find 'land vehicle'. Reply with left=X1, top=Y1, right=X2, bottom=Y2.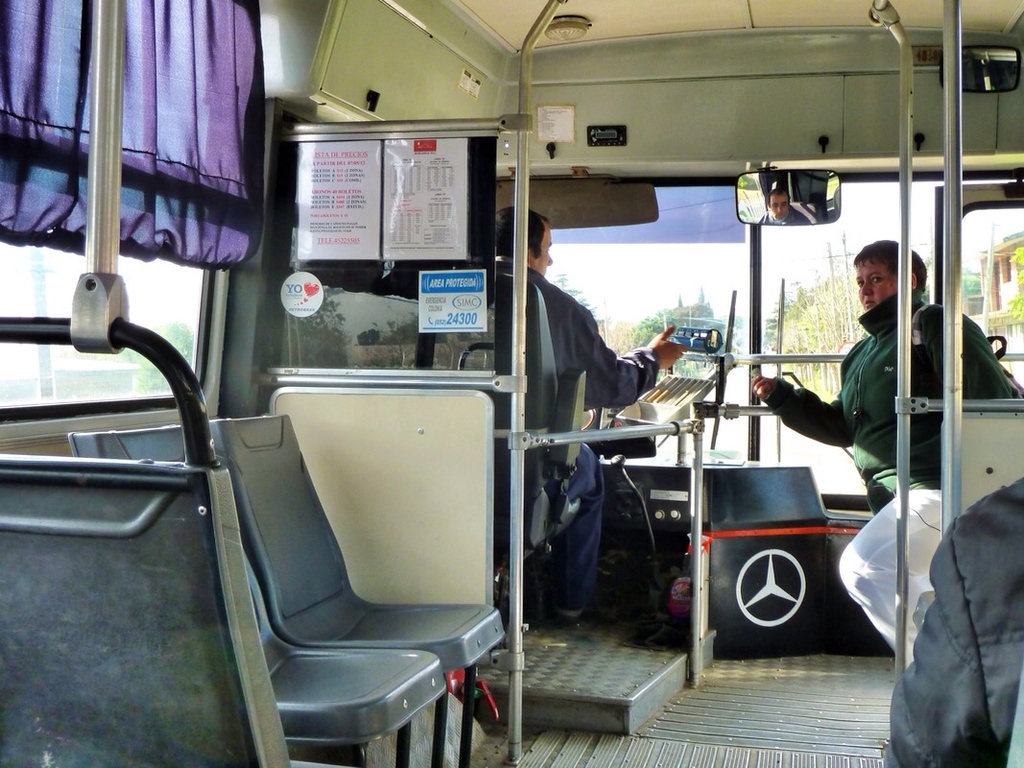
left=0, top=43, right=1023, bottom=751.
